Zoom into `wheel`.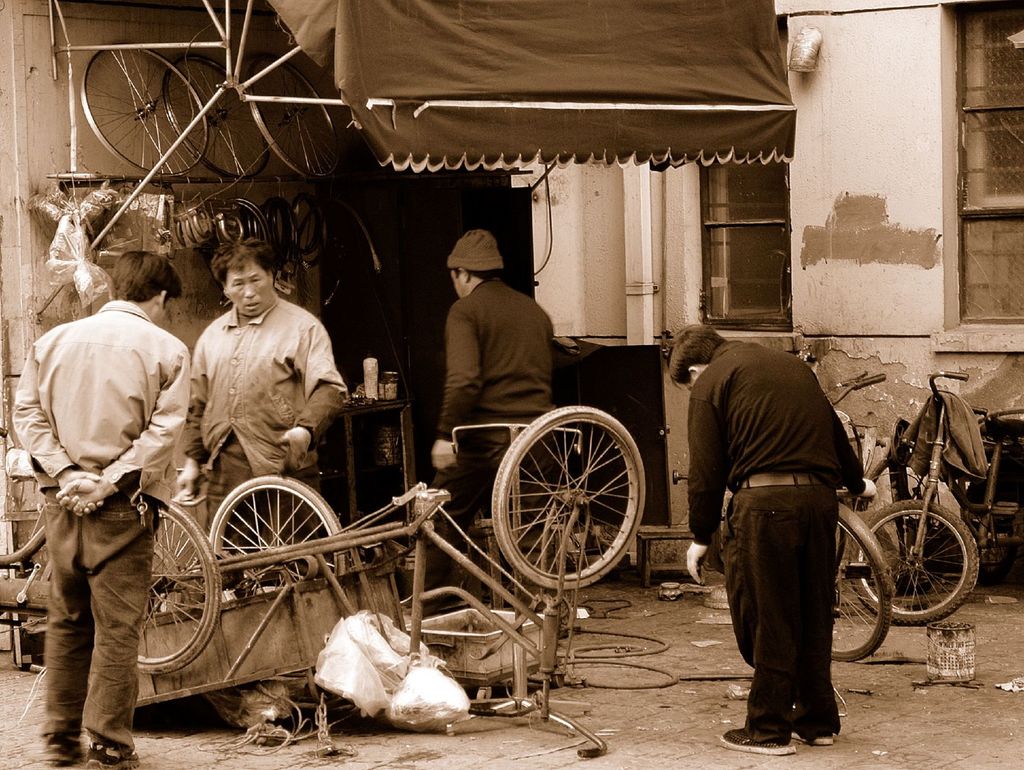
Zoom target: [160,52,273,183].
